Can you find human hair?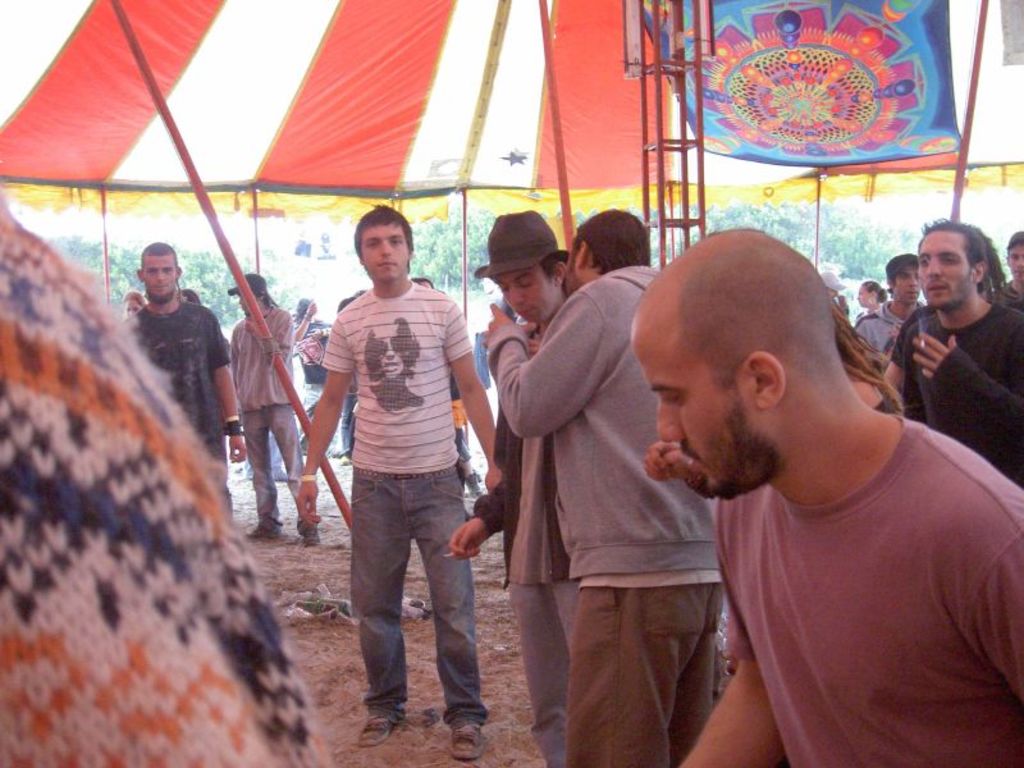
Yes, bounding box: [left=535, top=250, right=562, bottom=280].
